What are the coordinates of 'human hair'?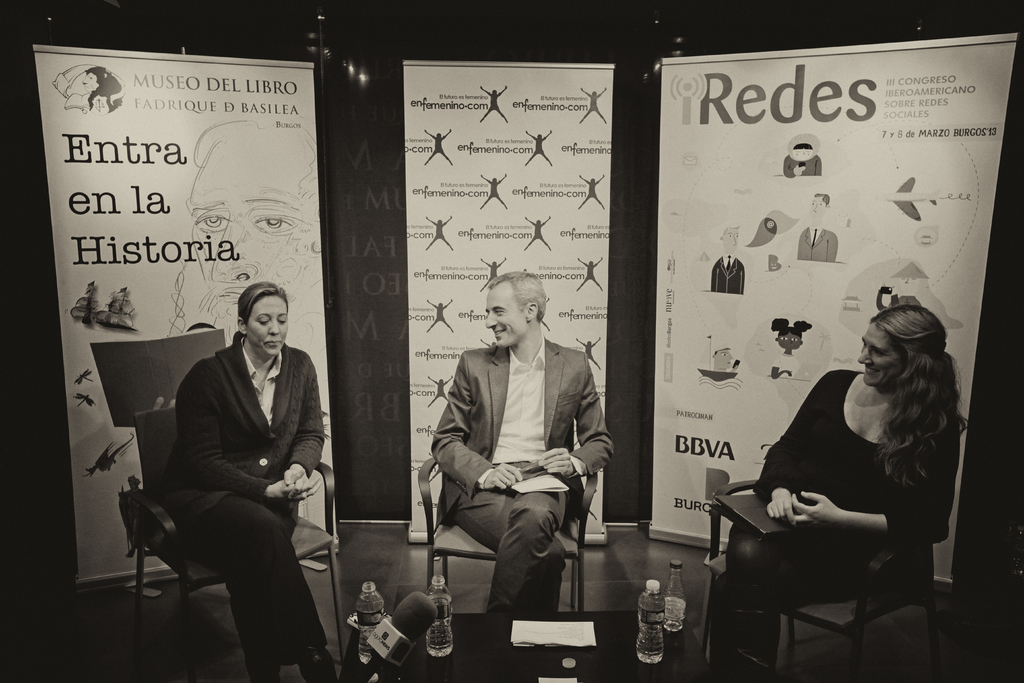
l=483, t=268, r=547, b=322.
